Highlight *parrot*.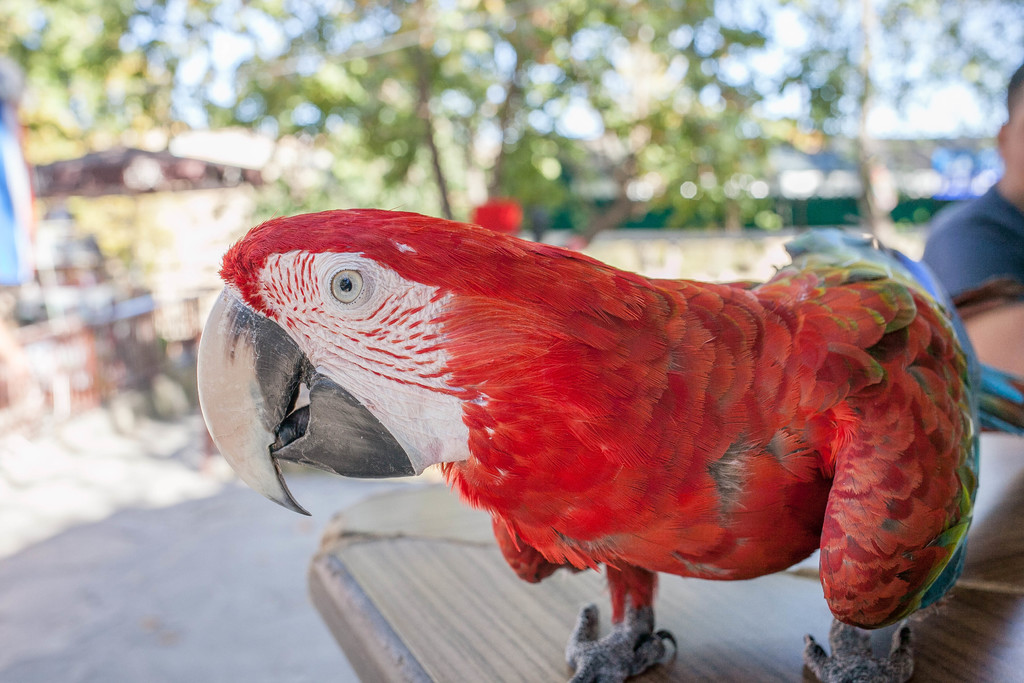
Highlighted region: [x1=196, y1=206, x2=1023, y2=682].
